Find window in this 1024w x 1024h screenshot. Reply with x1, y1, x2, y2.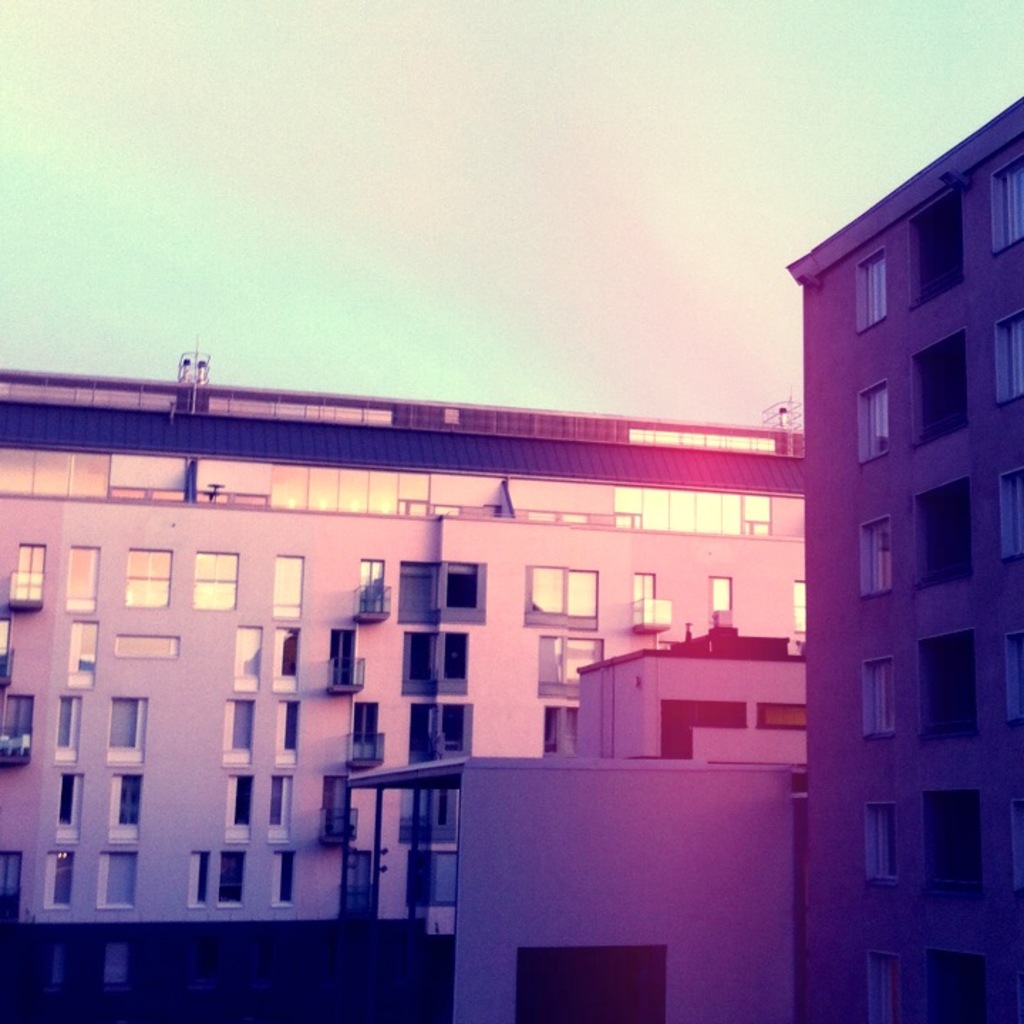
125, 549, 171, 609.
